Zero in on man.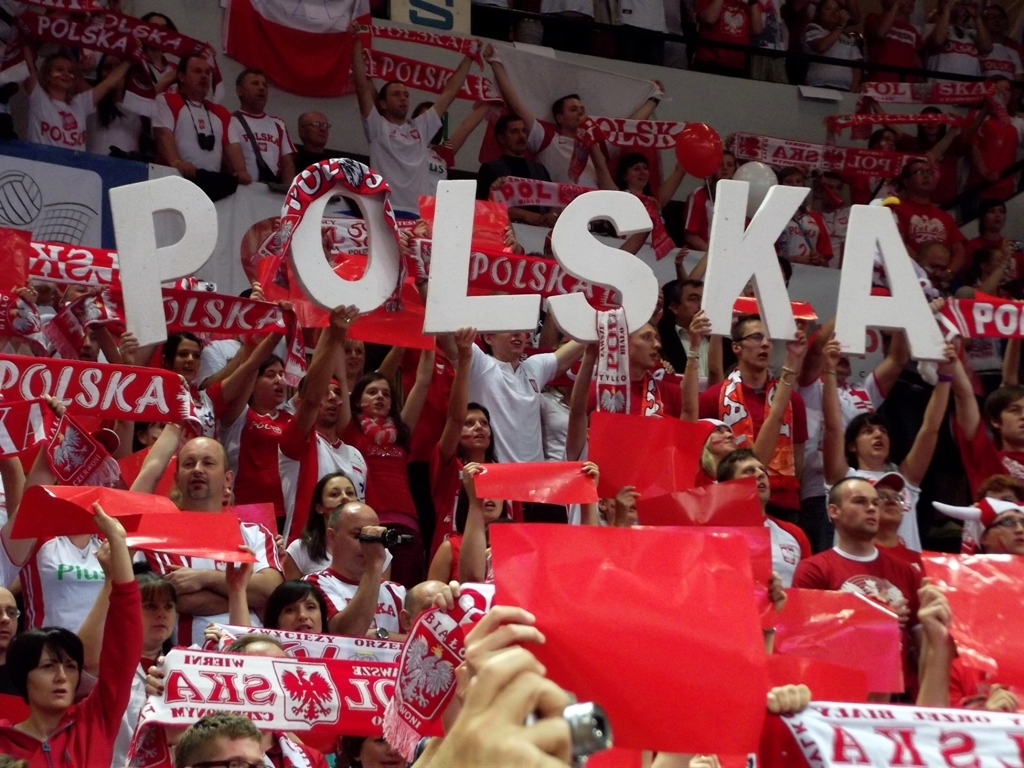
Zeroed in: left=821, top=336, right=954, bottom=560.
